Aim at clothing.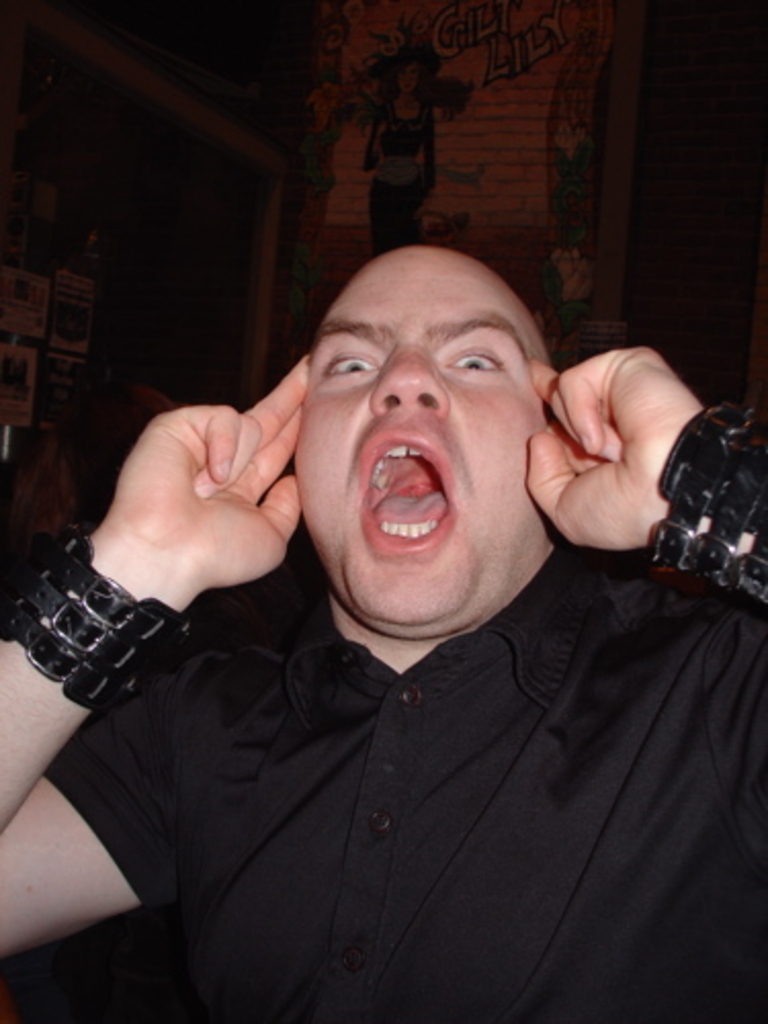
Aimed at <bbox>76, 524, 752, 1004</bbox>.
